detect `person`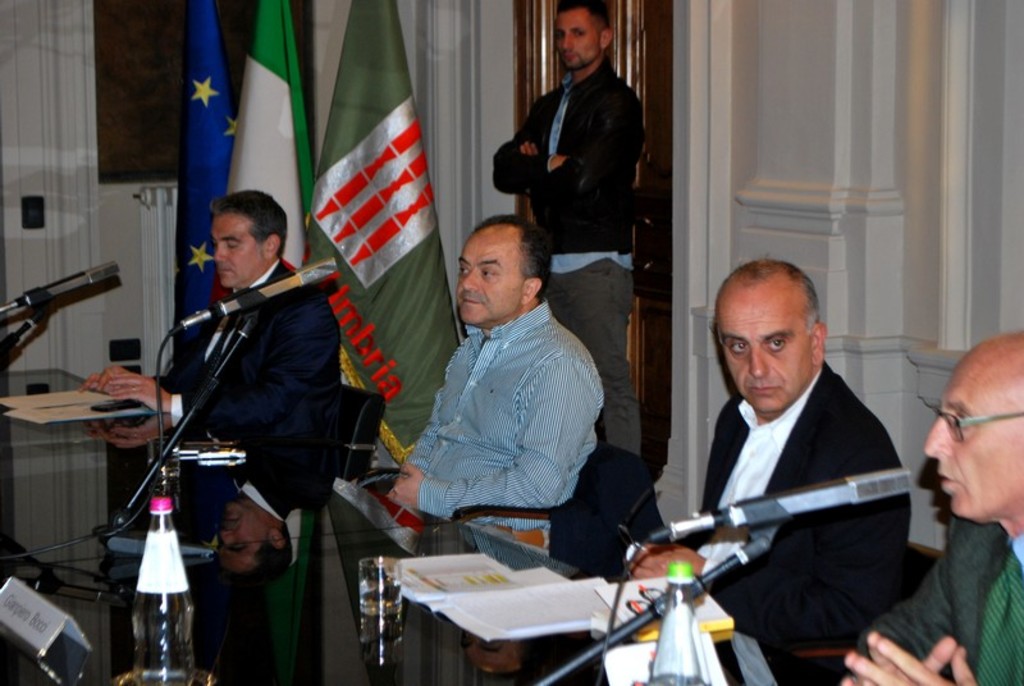
x1=387 y1=212 x2=603 y2=557
